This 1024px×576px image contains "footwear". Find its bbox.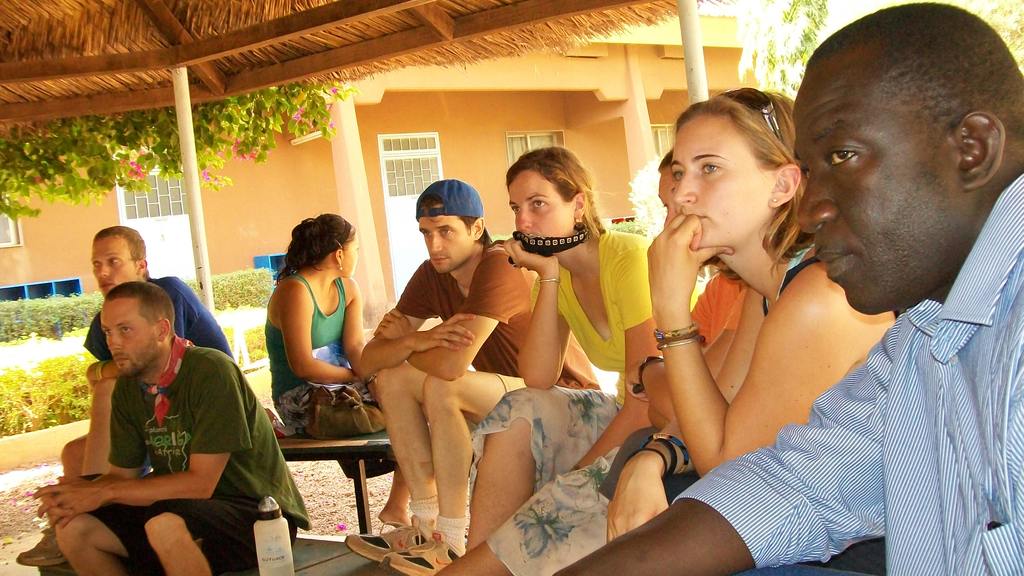
crop(343, 511, 430, 563).
